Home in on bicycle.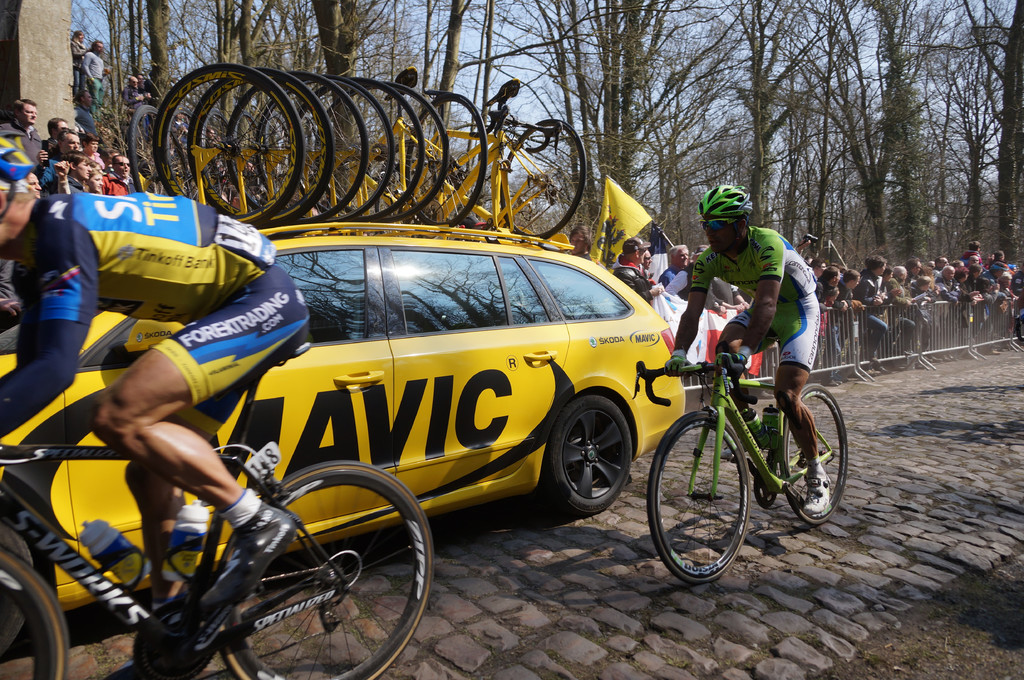
Homed in at 150,62,301,235.
